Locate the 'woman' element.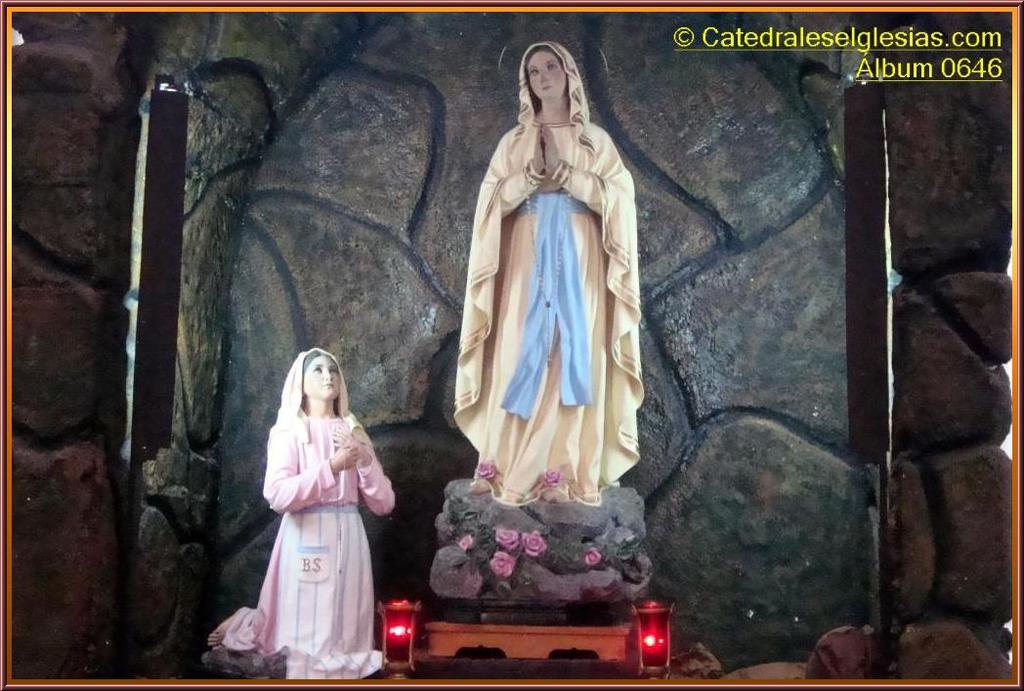
Element bbox: [240, 333, 381, 668].
